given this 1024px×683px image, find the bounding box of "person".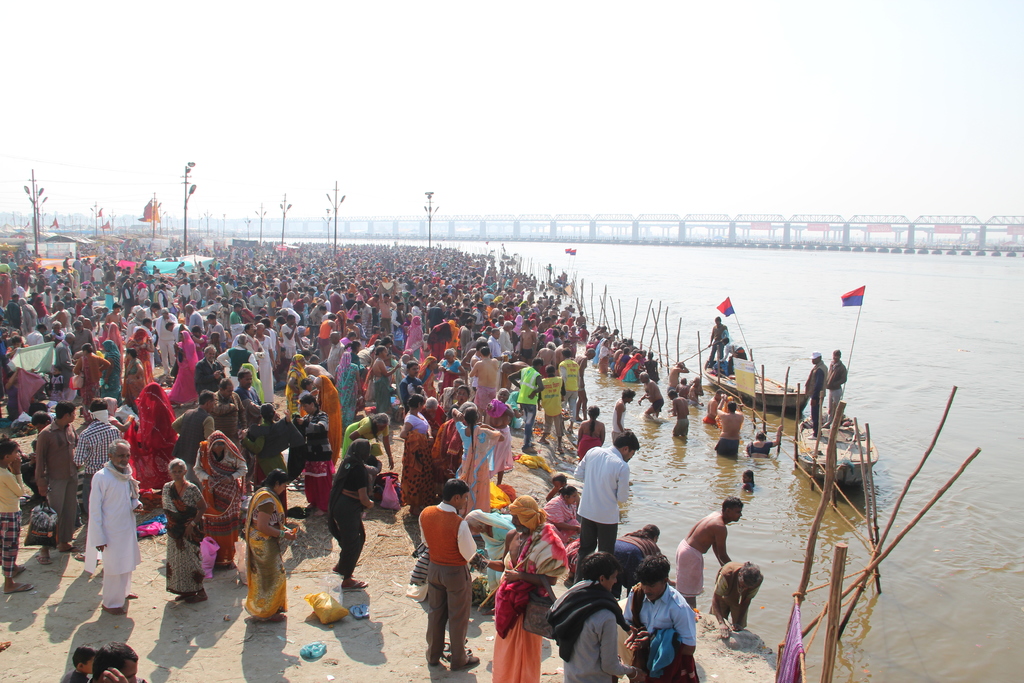
box=[678, 497, 735, 602].
